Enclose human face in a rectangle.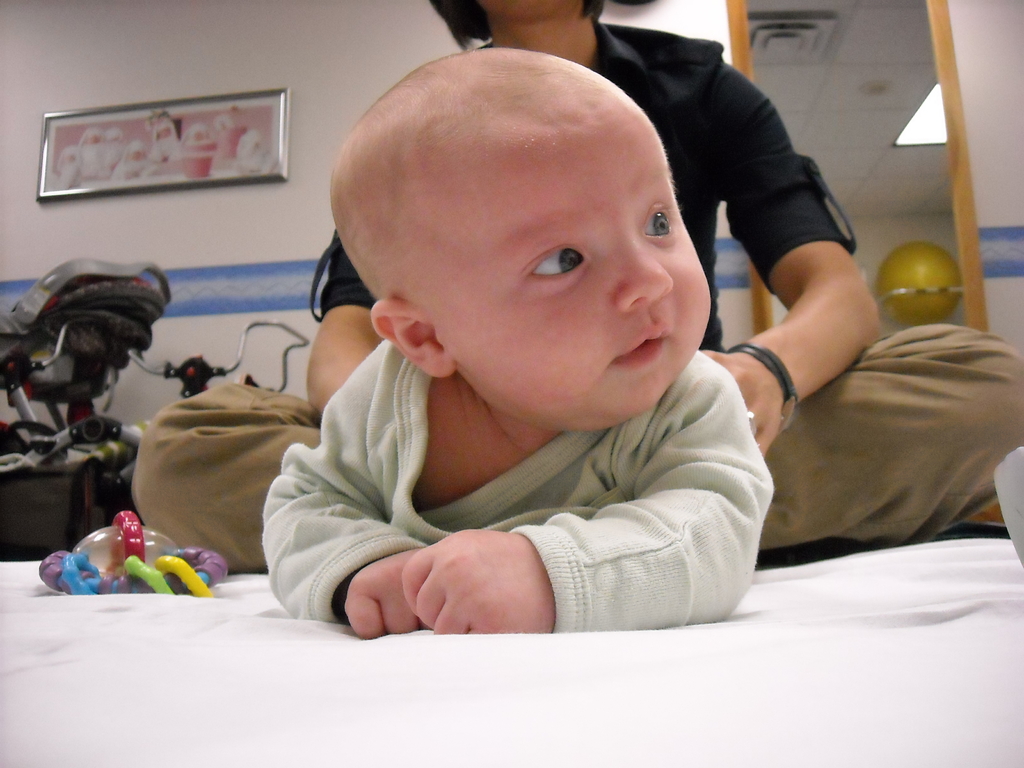
<box>404,98,712,426</box>.
